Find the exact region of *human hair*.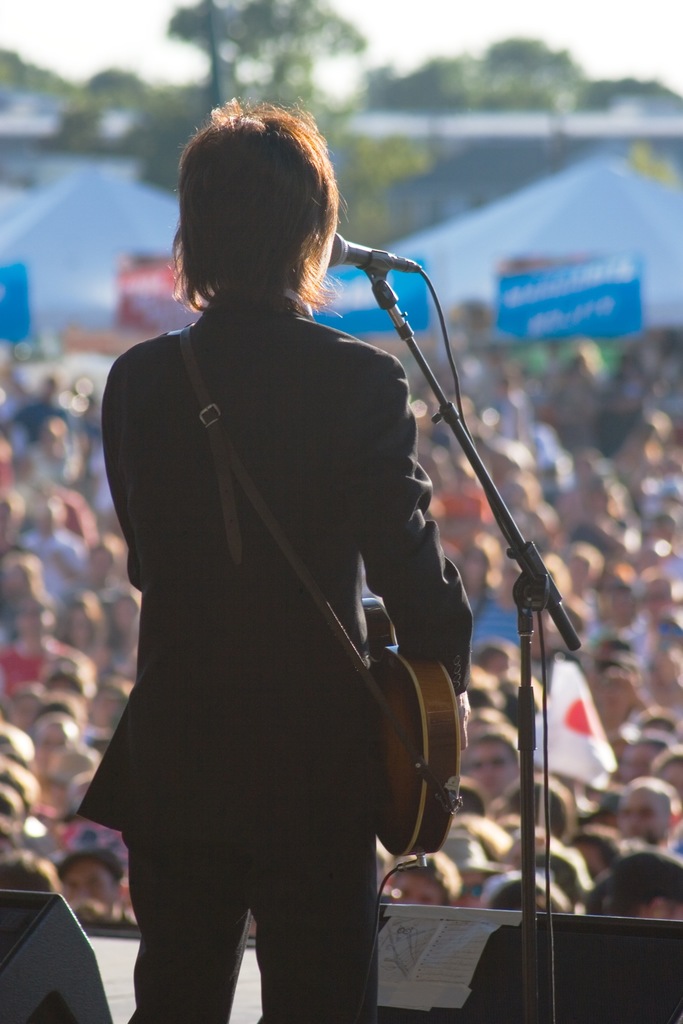
Exact region: <box>513,787,567,837</box>.
